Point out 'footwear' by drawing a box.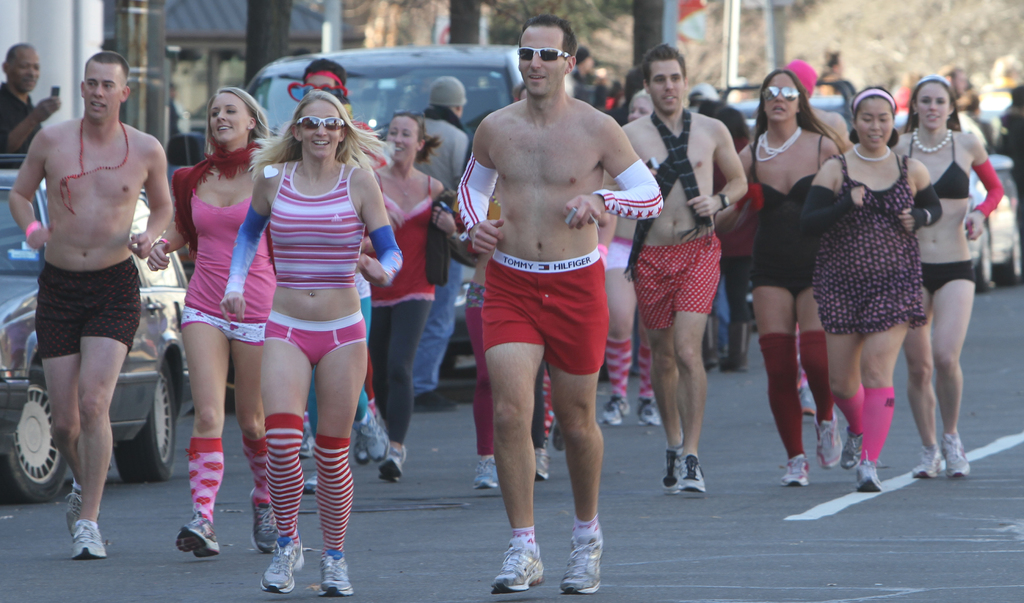
[left=939, top=432, right=972, bottom=479].
